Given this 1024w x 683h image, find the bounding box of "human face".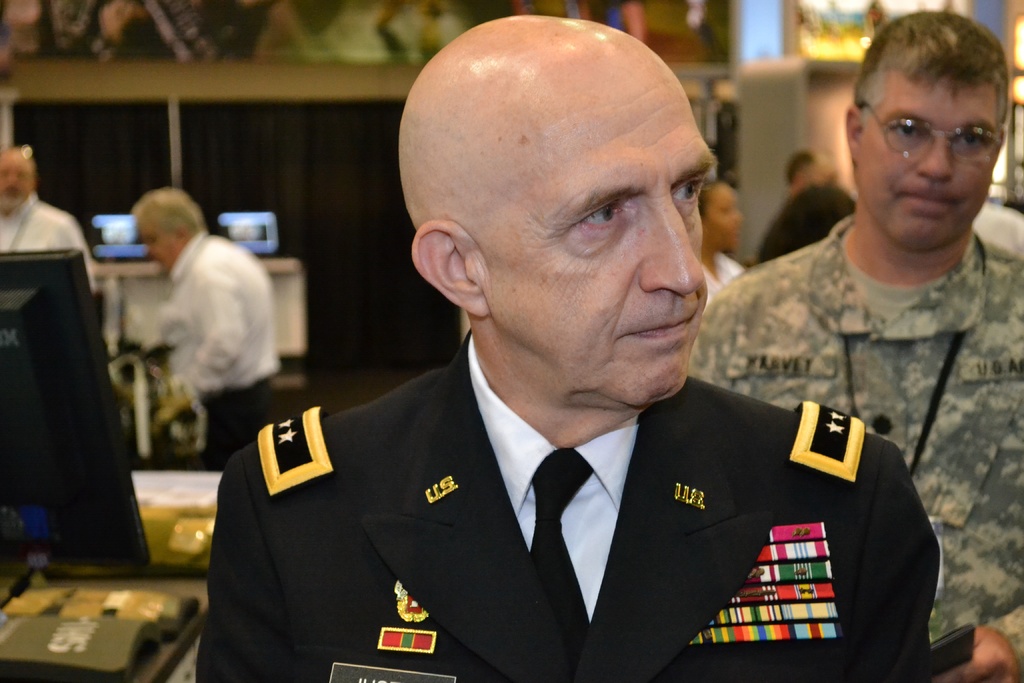
BBox(702, 185, 743, 251).
